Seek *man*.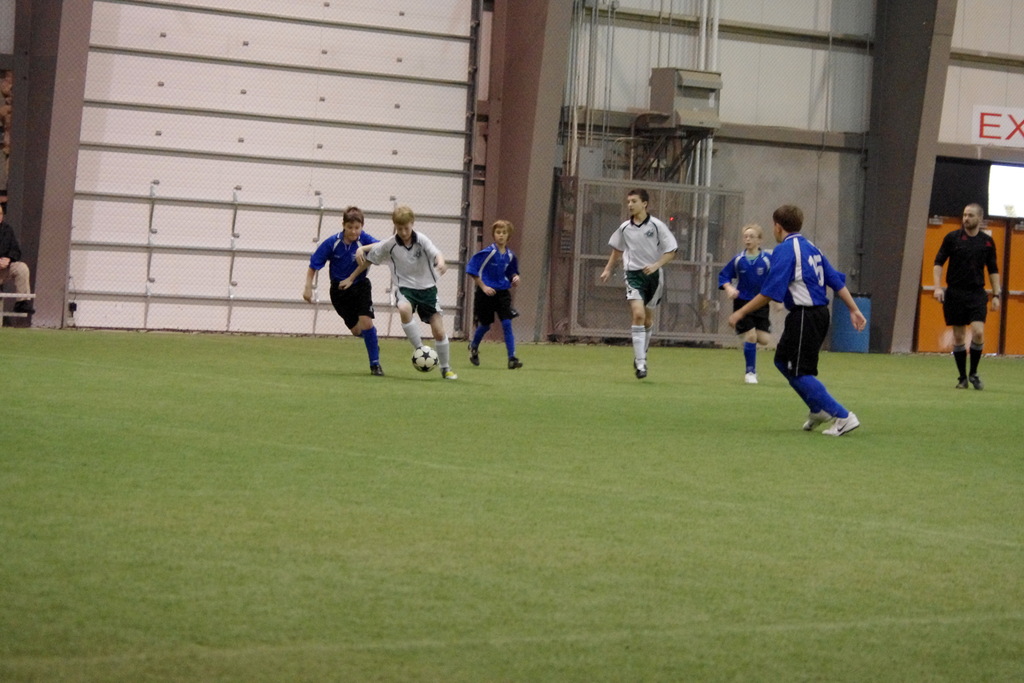
bbox(359, 202, 468, 381).
